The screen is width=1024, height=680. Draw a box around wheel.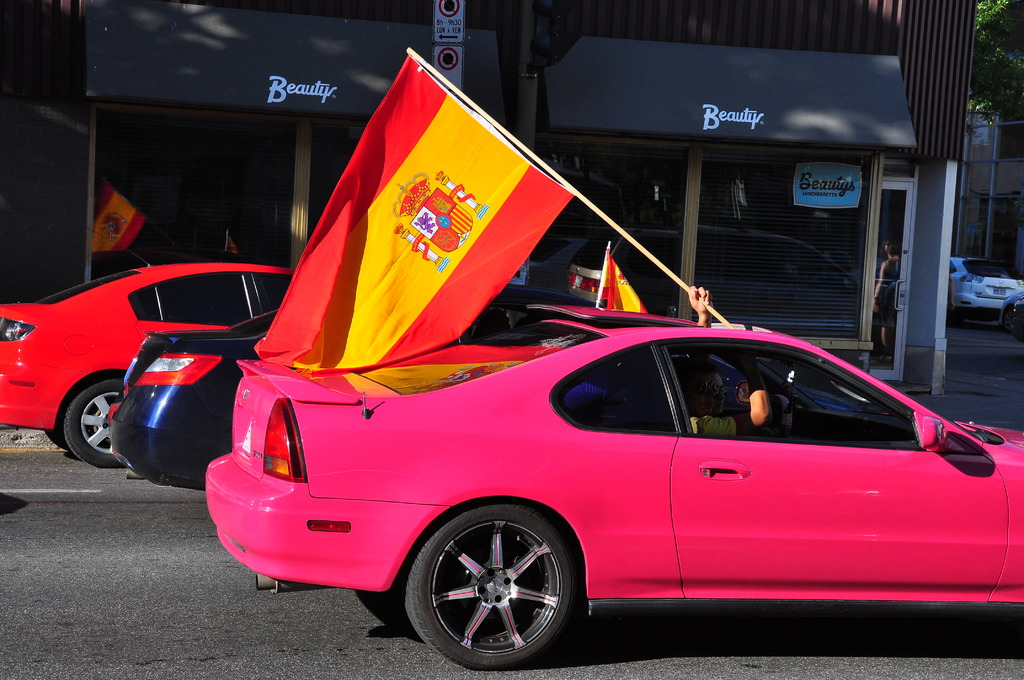
{"left": 58, "top": 376, "right": 113, "bottom": 469}.
